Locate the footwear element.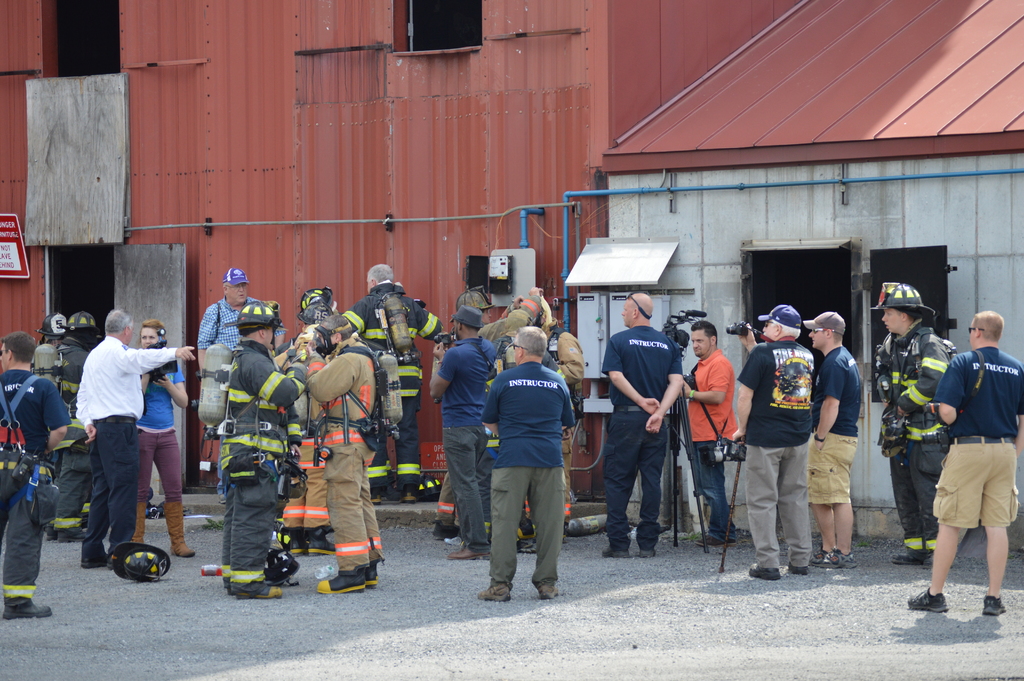
Element bbox: detection(813, 549, 856, 573).
